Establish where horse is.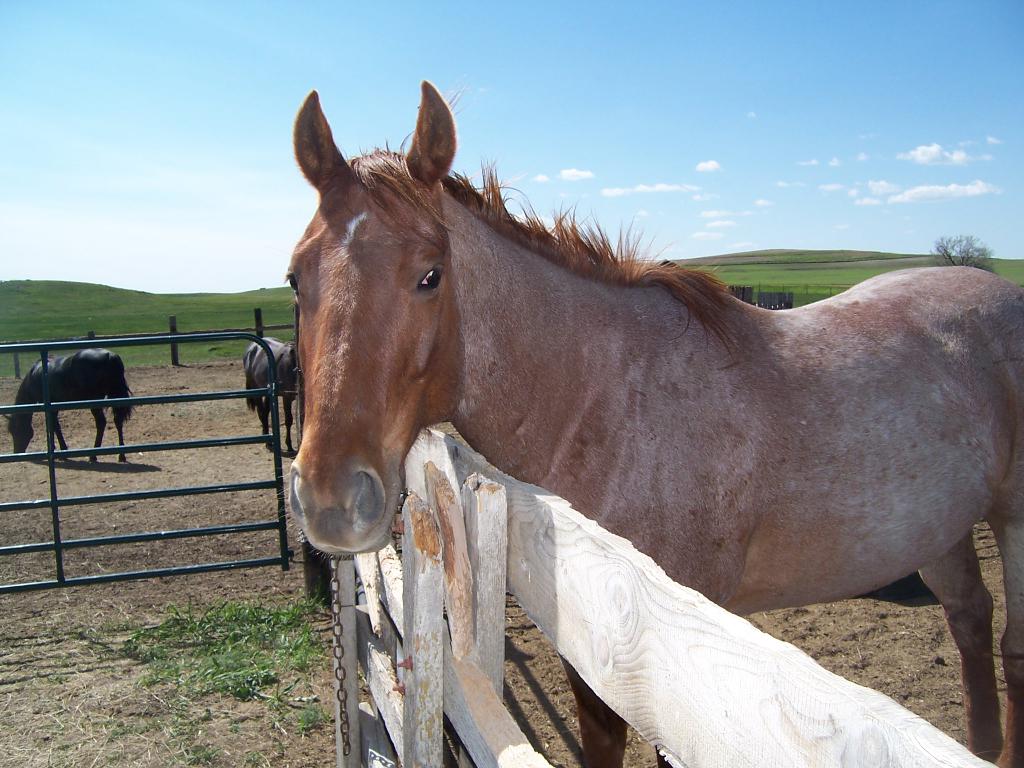
Established at {"left": 284, "top": 76, "right": 1023, "bottom": 767}.
